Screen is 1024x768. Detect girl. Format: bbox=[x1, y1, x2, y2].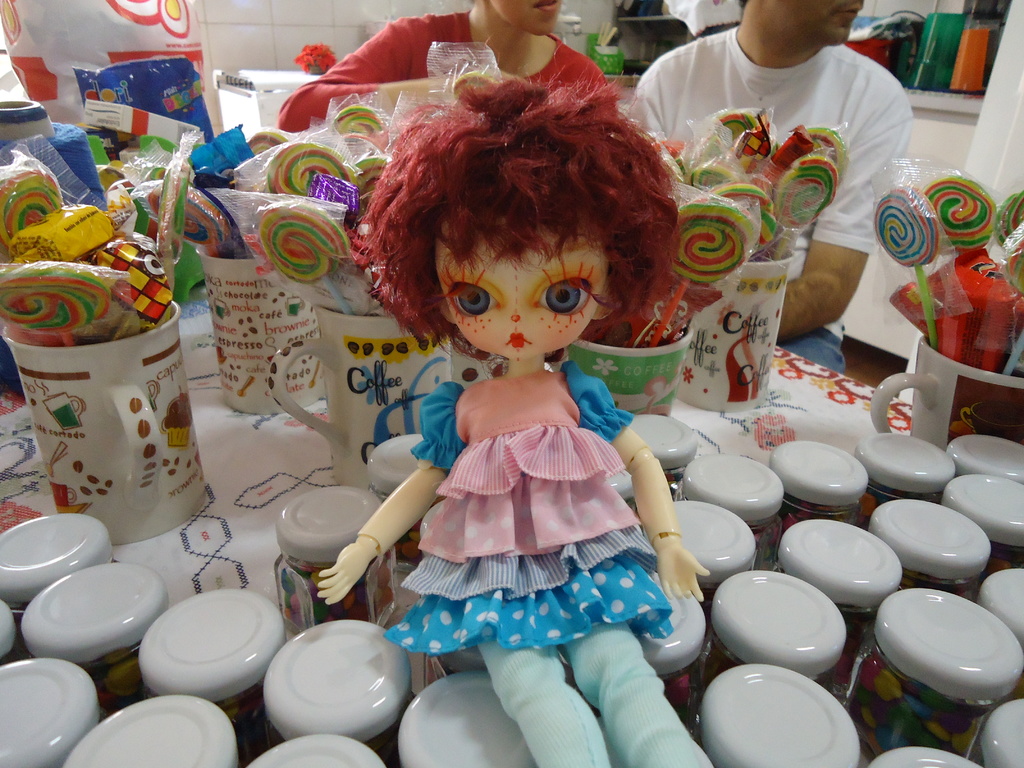
bbox=[314, 68, 720, 767].
